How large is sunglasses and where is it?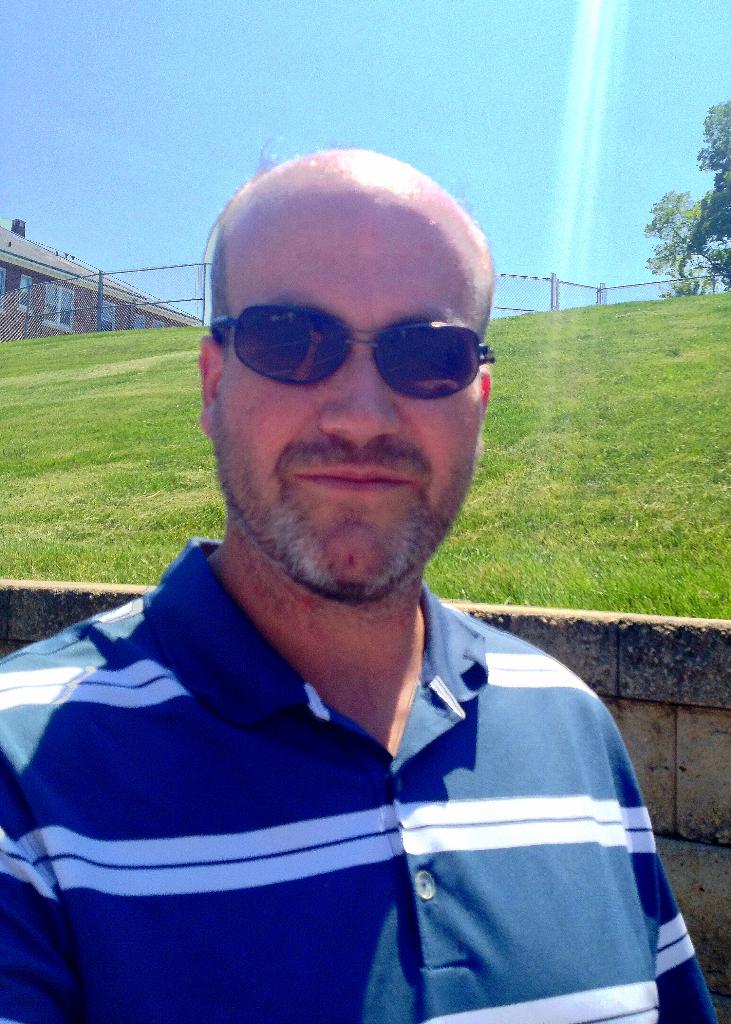
Bounding box: (left=211, top=303, right=496, bottom=403).
